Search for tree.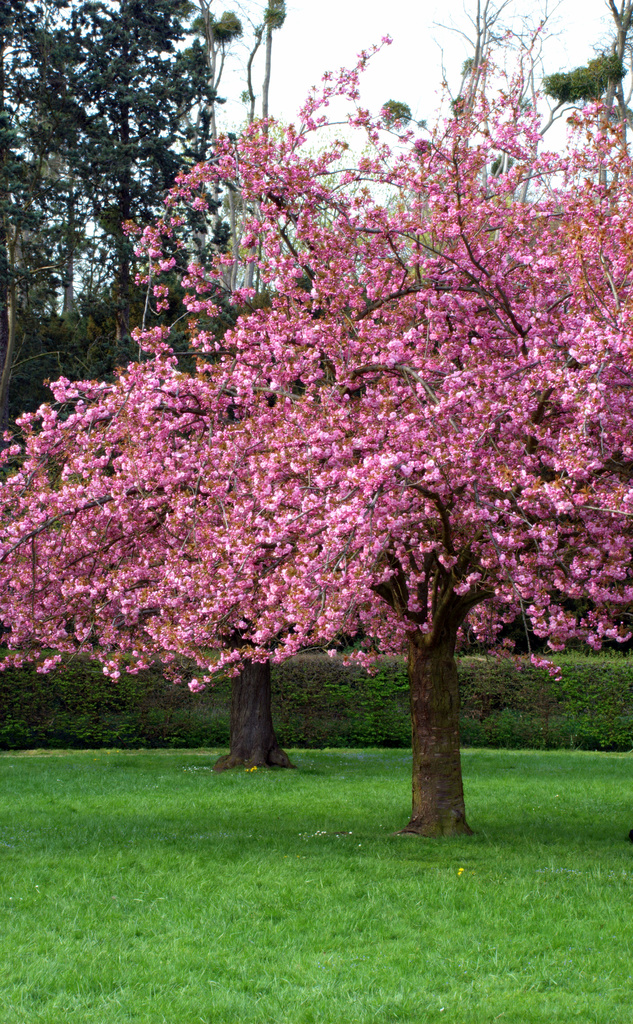
Found at locate(0, 0, 632, 834).
